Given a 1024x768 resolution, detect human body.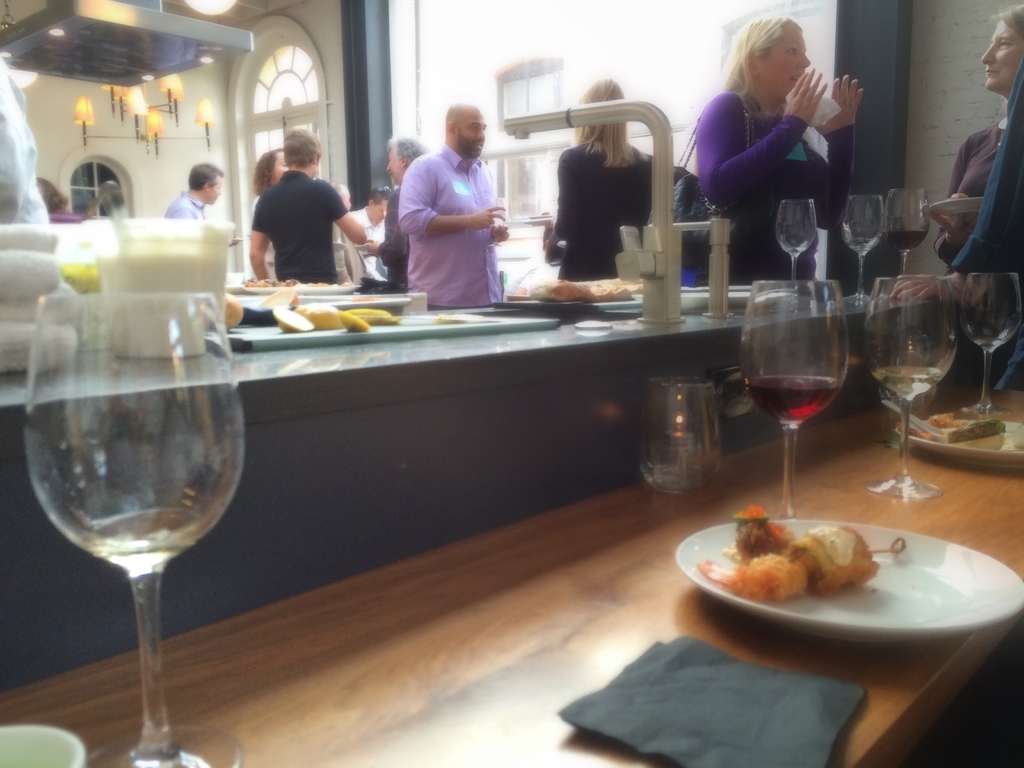
rect(169, 166, 228, 223).
